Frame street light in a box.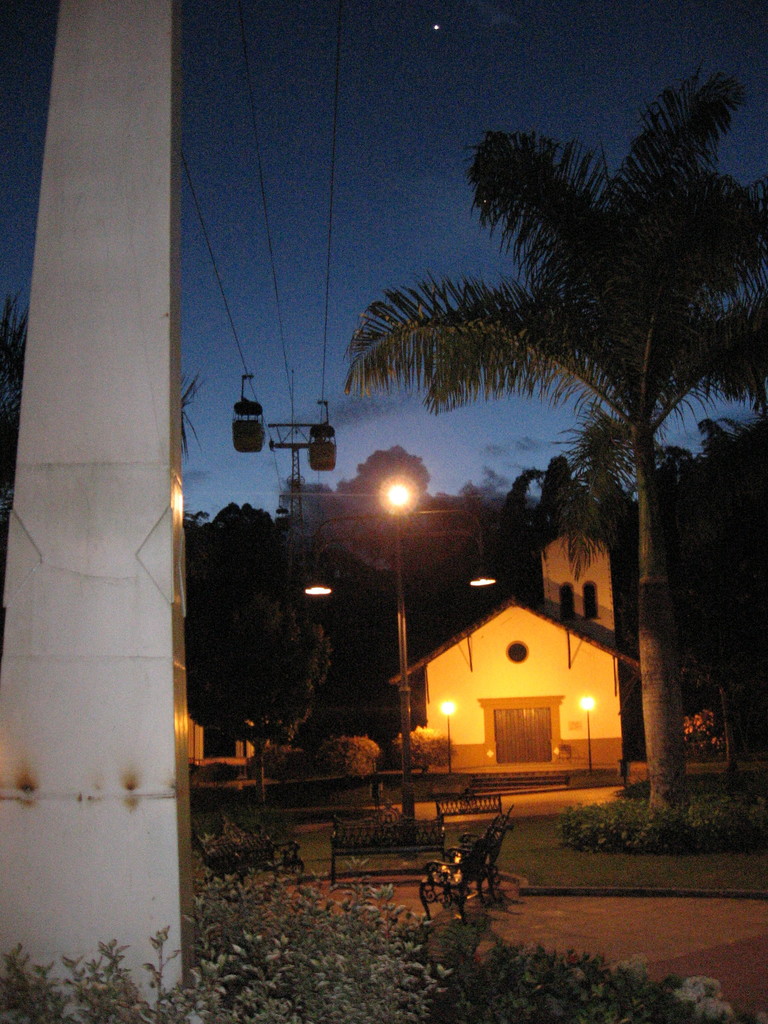
[left=576, top=693, right=595, bottom=772].
